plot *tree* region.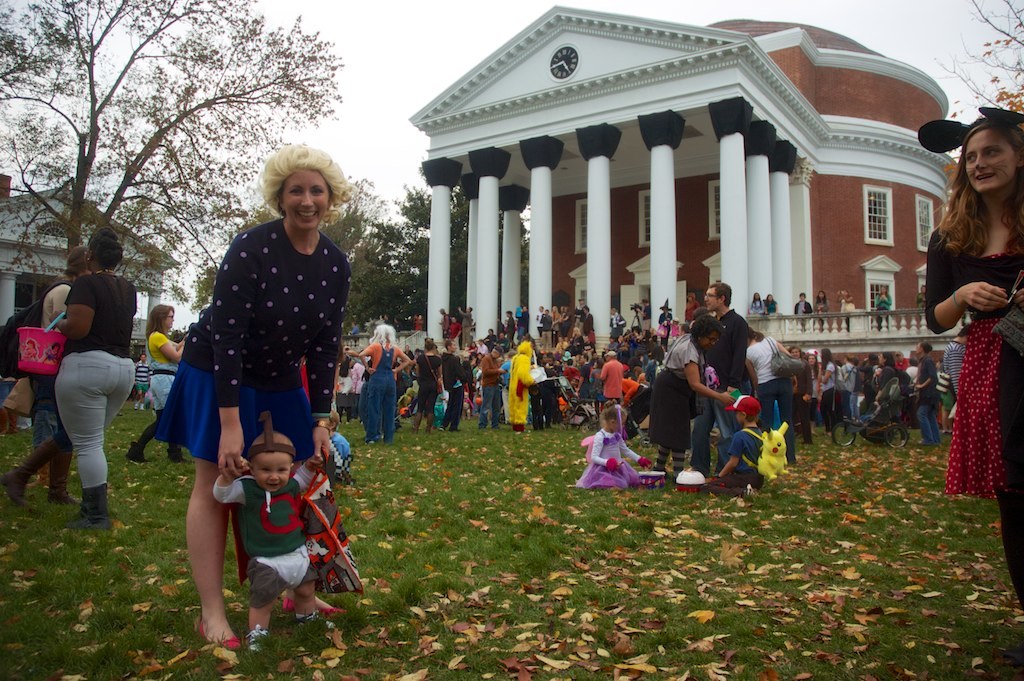
Plotted at {"x1": 394, "y1": 172, "x2": 539, "y2": 325}.
